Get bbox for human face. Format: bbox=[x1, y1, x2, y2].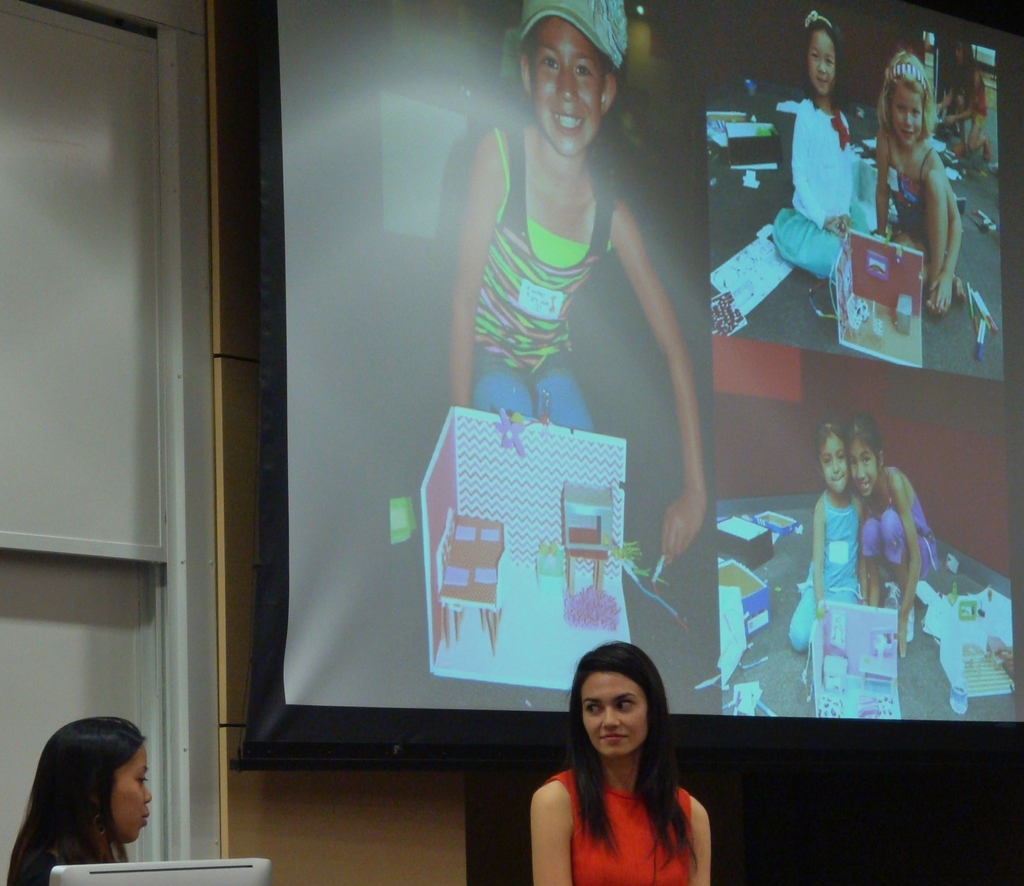
bbox=[896, 86, 925, 148].
